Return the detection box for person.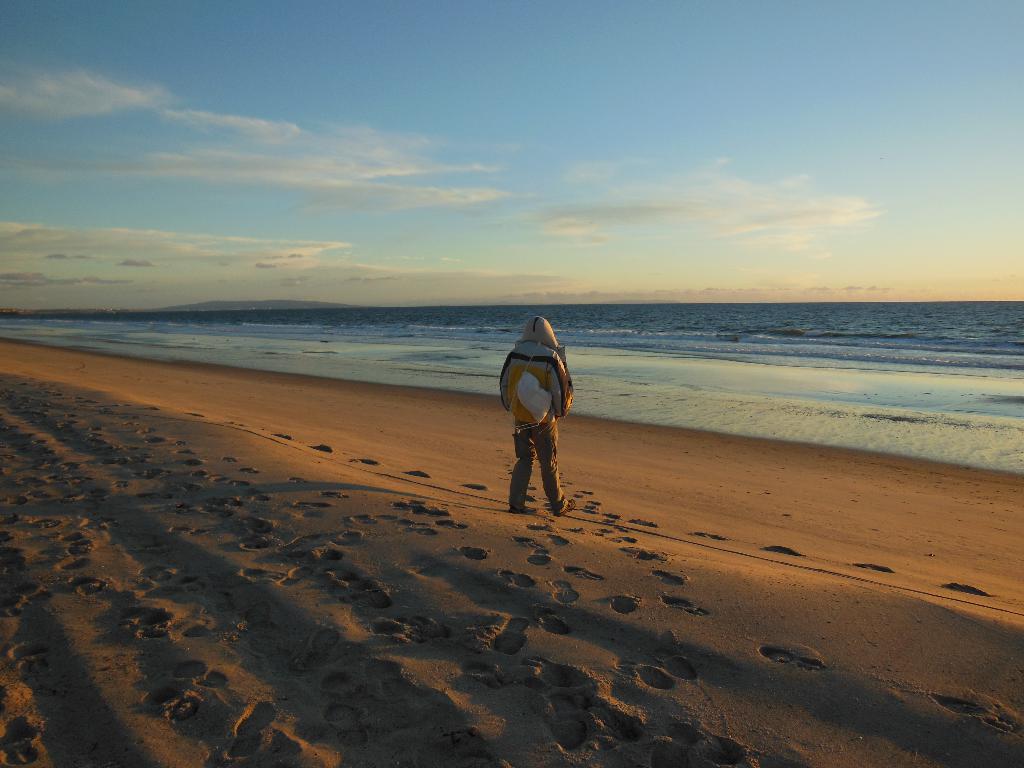
BBox(502, 316, 572, 514).
